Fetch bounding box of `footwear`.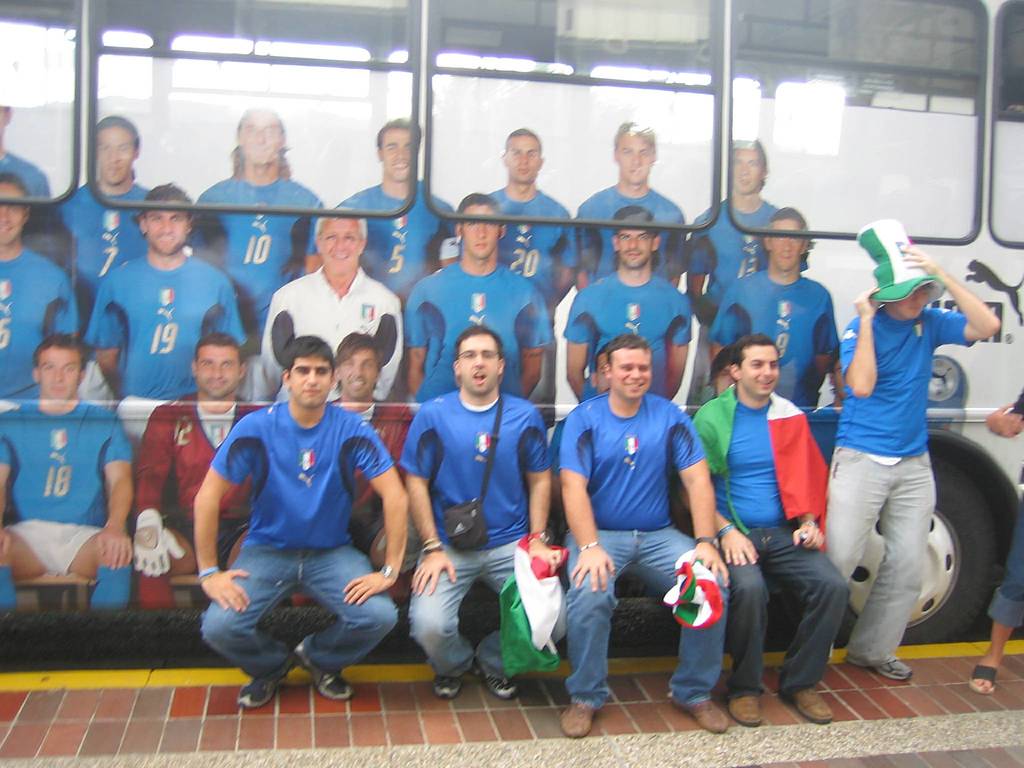
Bbox: 670,699,732,739.
